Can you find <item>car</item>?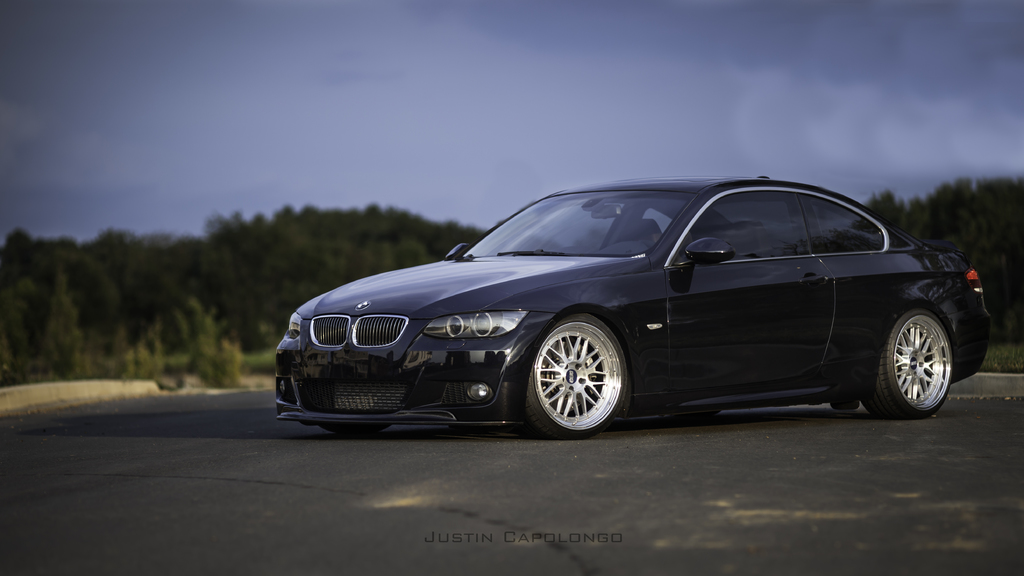
Yes, bounding box: detection(275, 177, 995, 436).
